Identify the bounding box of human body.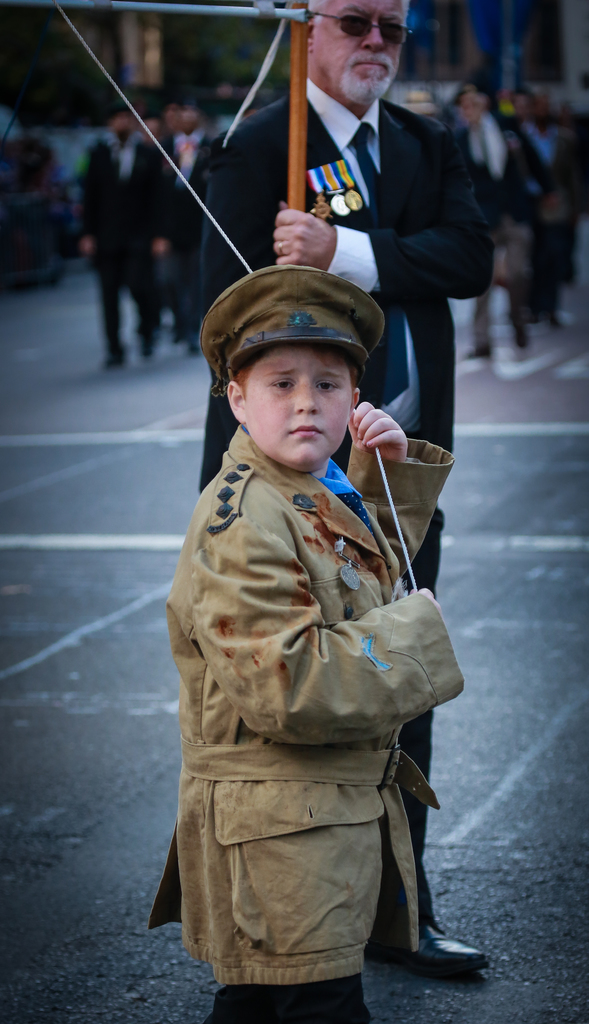
[left=511, top=89, right=561, bottom=311].
